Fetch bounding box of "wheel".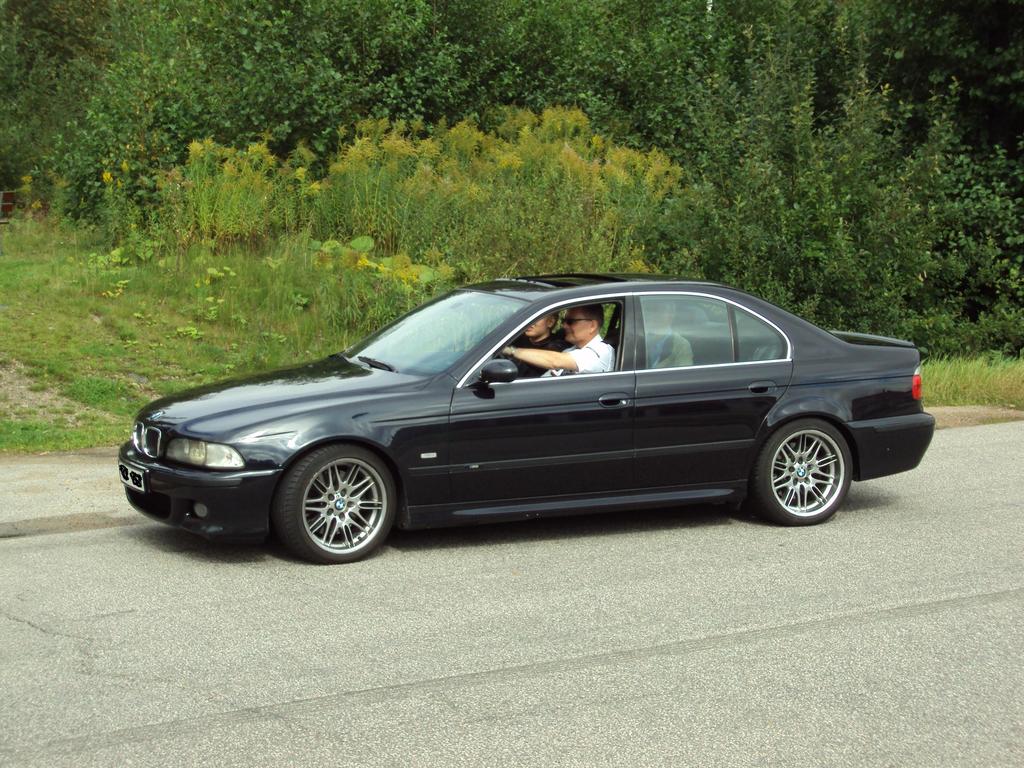
Bbox: select_region(749, 418, 851, 525).
